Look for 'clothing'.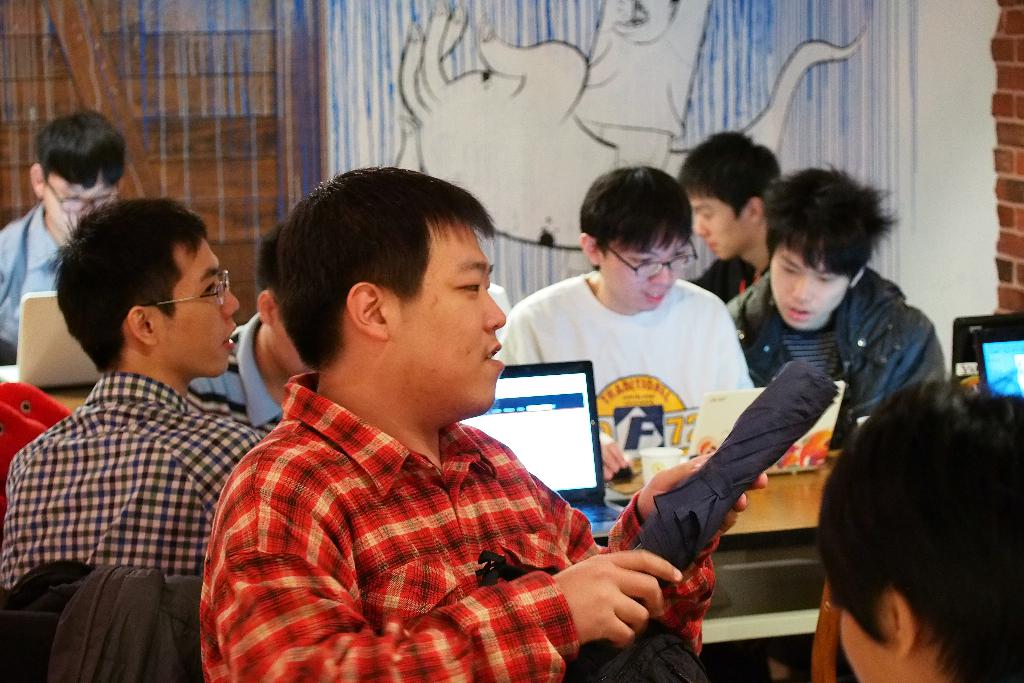
Found: rect(184, 306, 286, 427).
